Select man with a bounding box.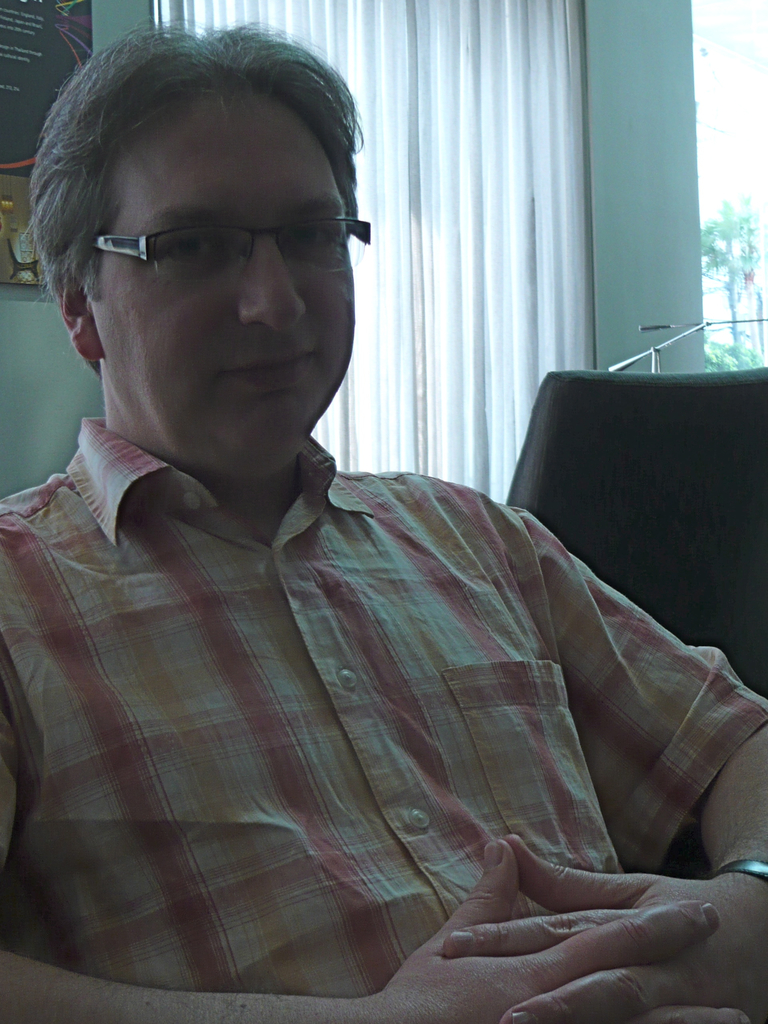
left=0, top=31, right=764, bottom=1023.
